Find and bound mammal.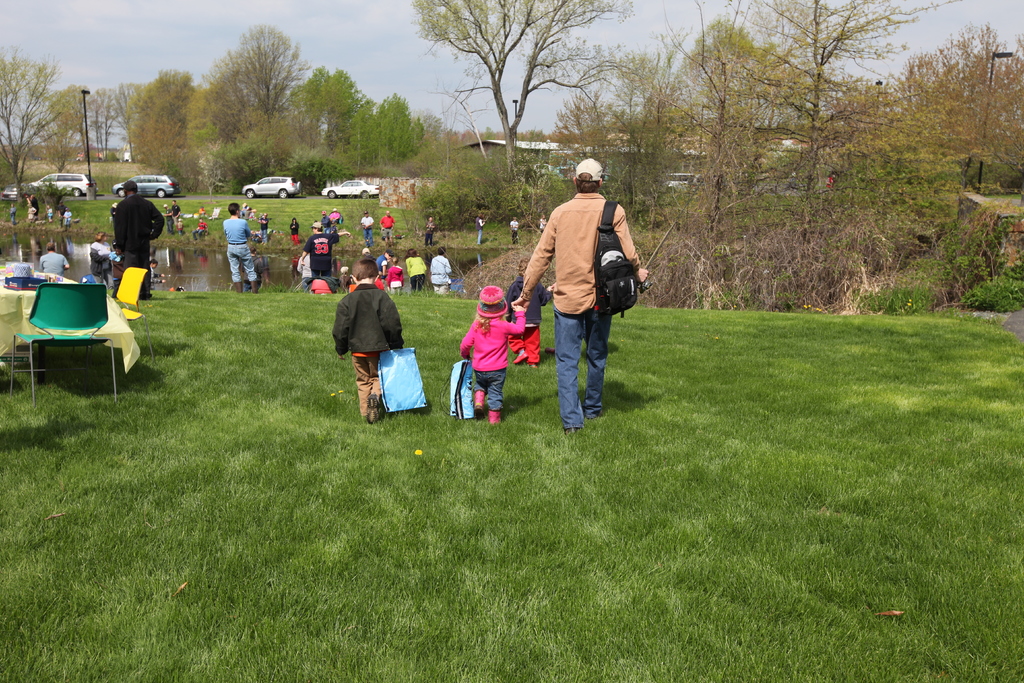
Bound: x1=255 y1=212 x2=266 y2=241.
